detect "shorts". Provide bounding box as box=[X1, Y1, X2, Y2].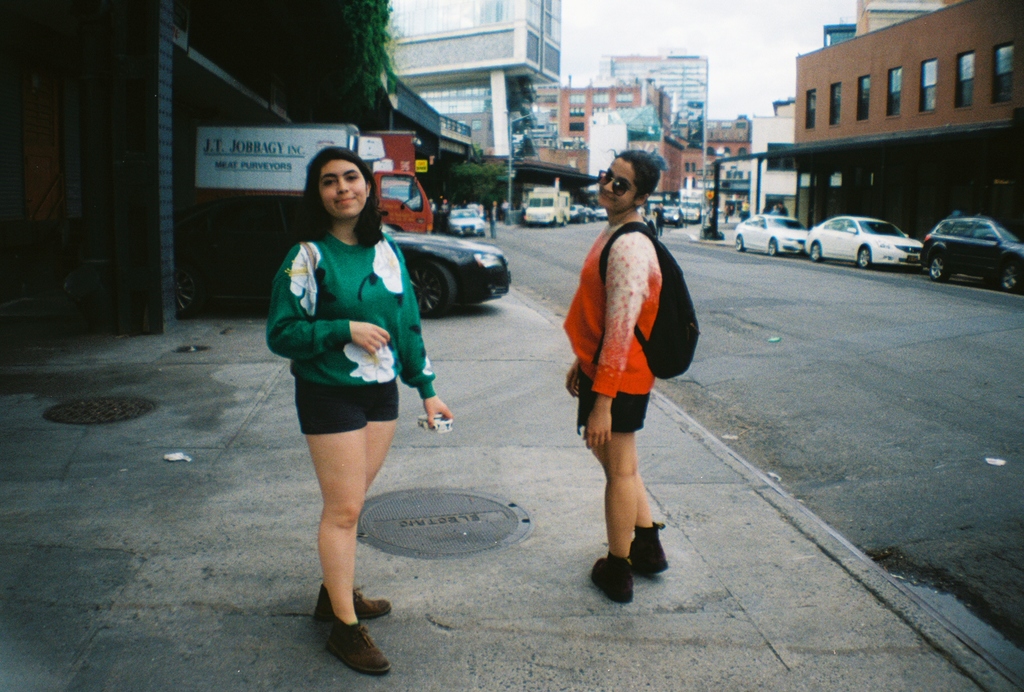
box=[281, 381, 413, 429].
